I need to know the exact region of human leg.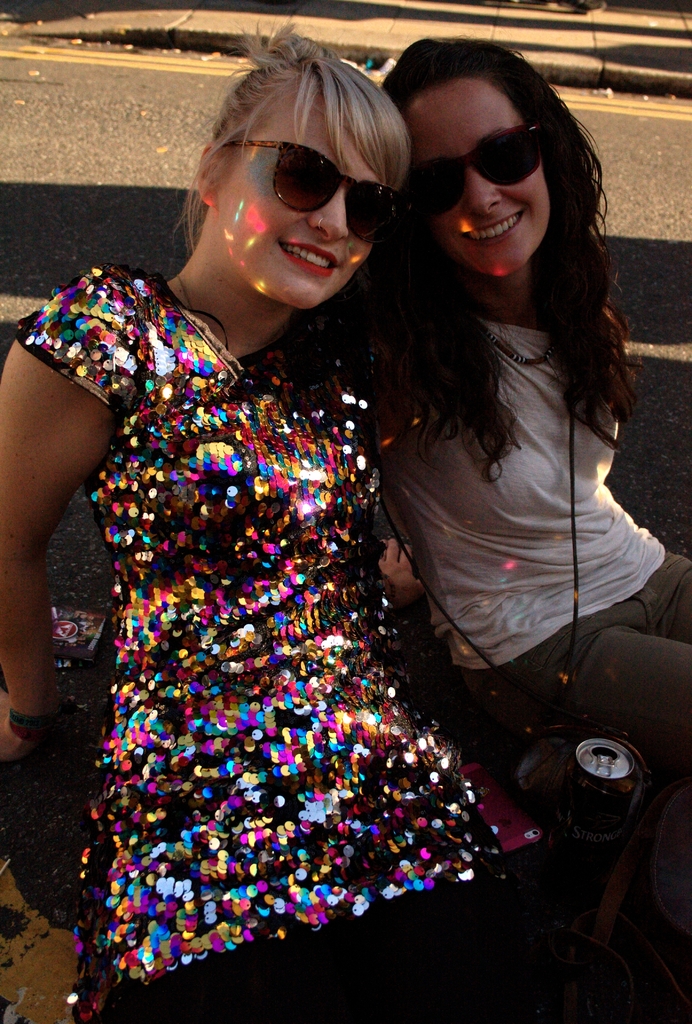
Region: locate(111, 876, 588, 1023).
